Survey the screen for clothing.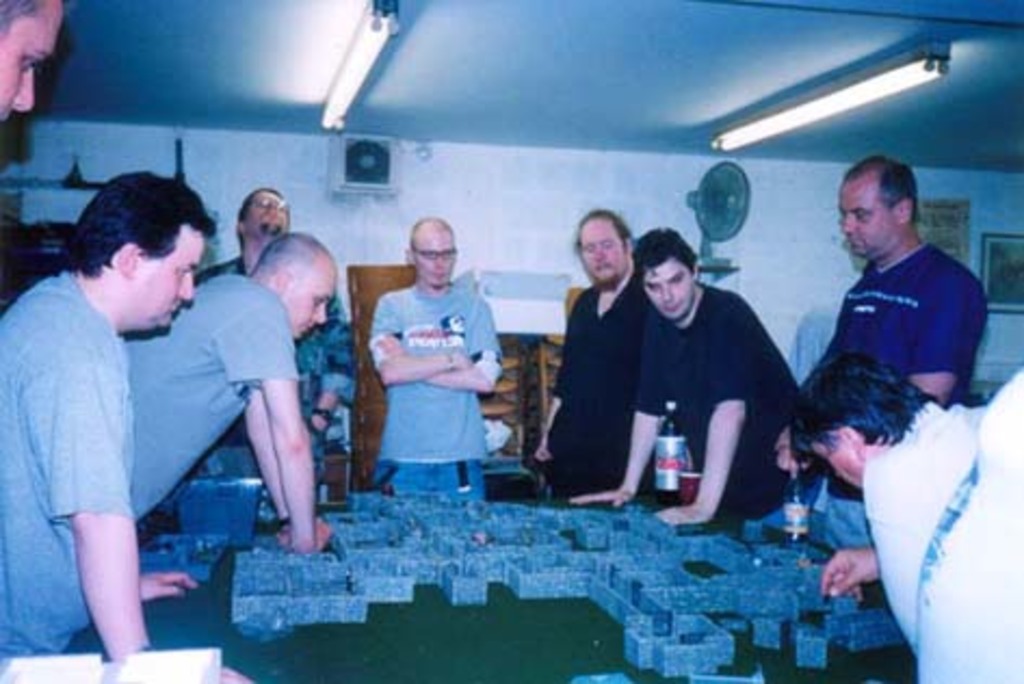
Survey found: 857, 396, 1022, 682.
